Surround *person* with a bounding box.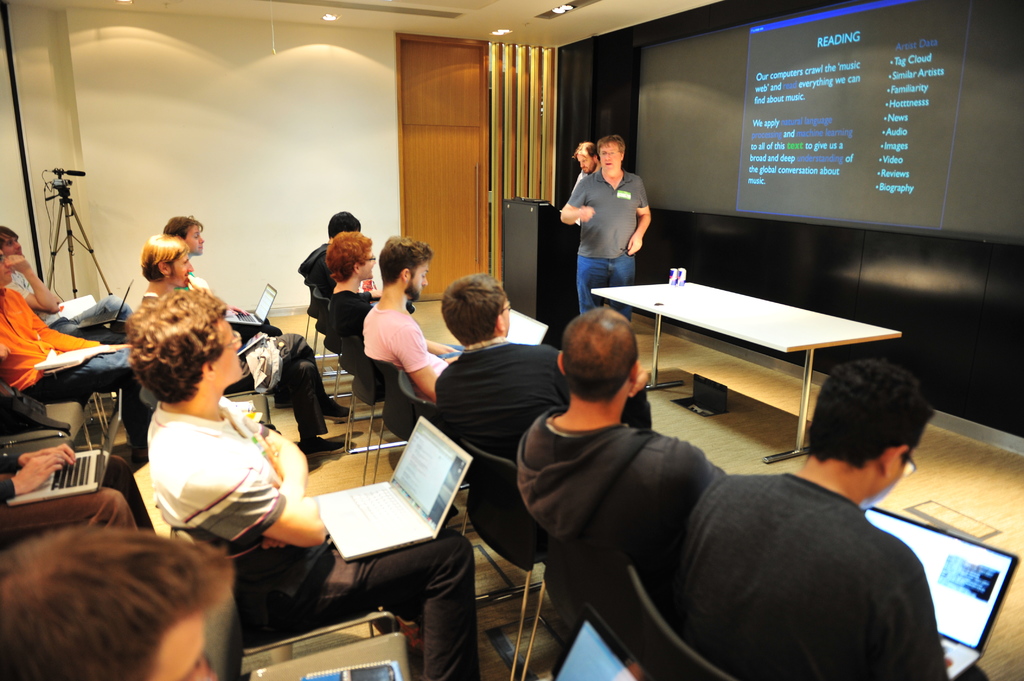
(left=0, top=223, right=139, bottom=346).
